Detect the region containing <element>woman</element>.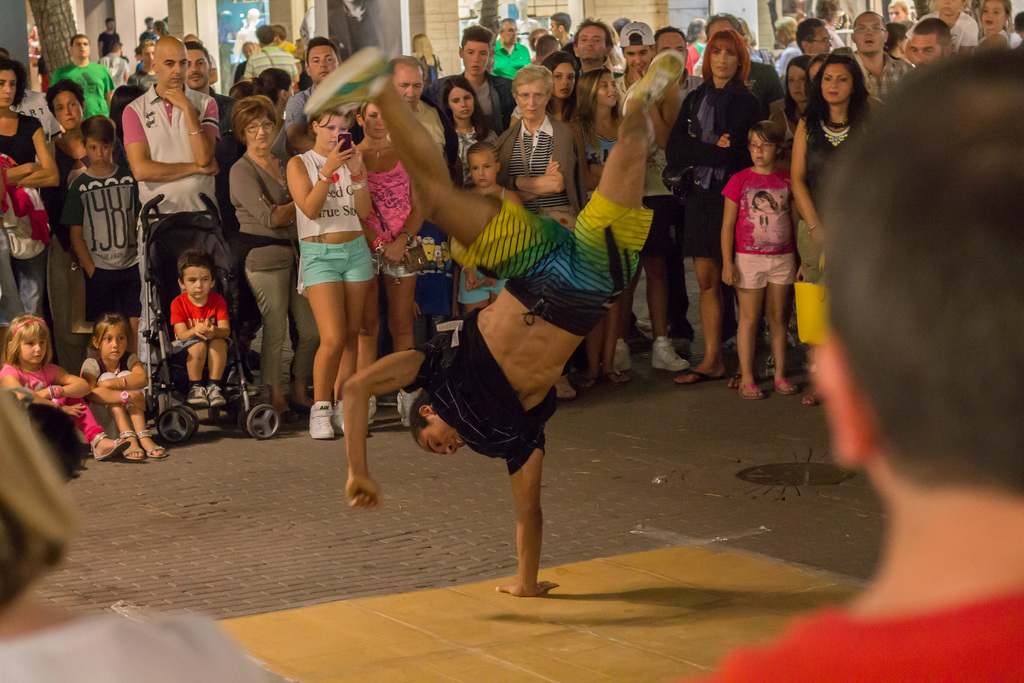
crop(687, 17, 708, 73).
